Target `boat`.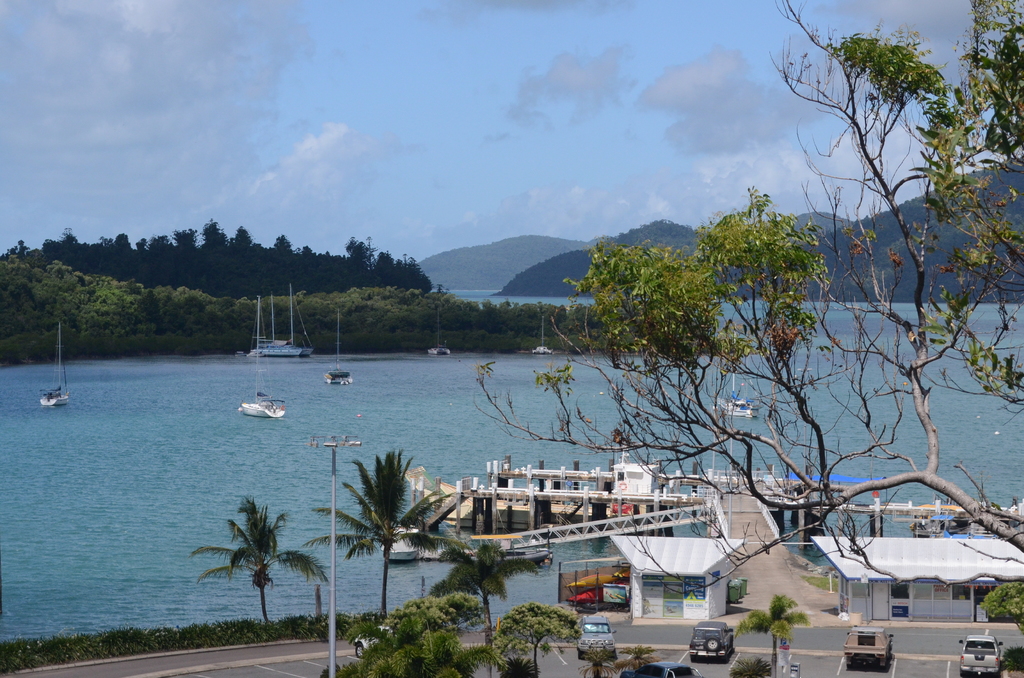
Target region: l=533, t=317, r=550, b=357.
